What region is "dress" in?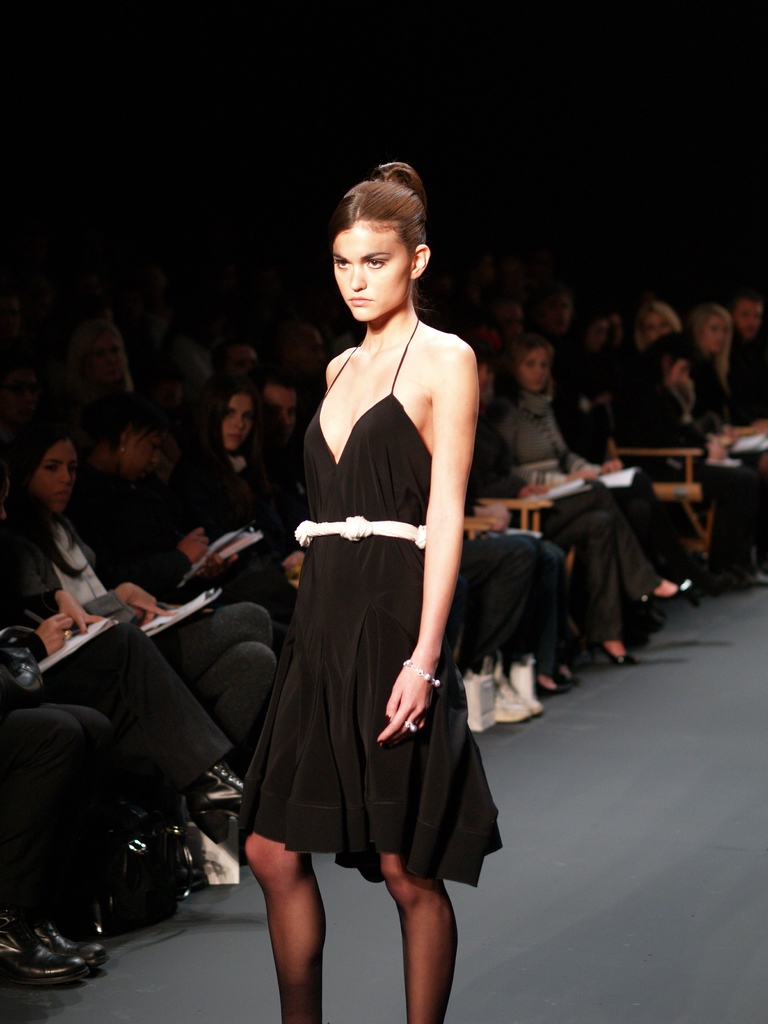
[x1=240, y1=319, x2=504, y2=889].
